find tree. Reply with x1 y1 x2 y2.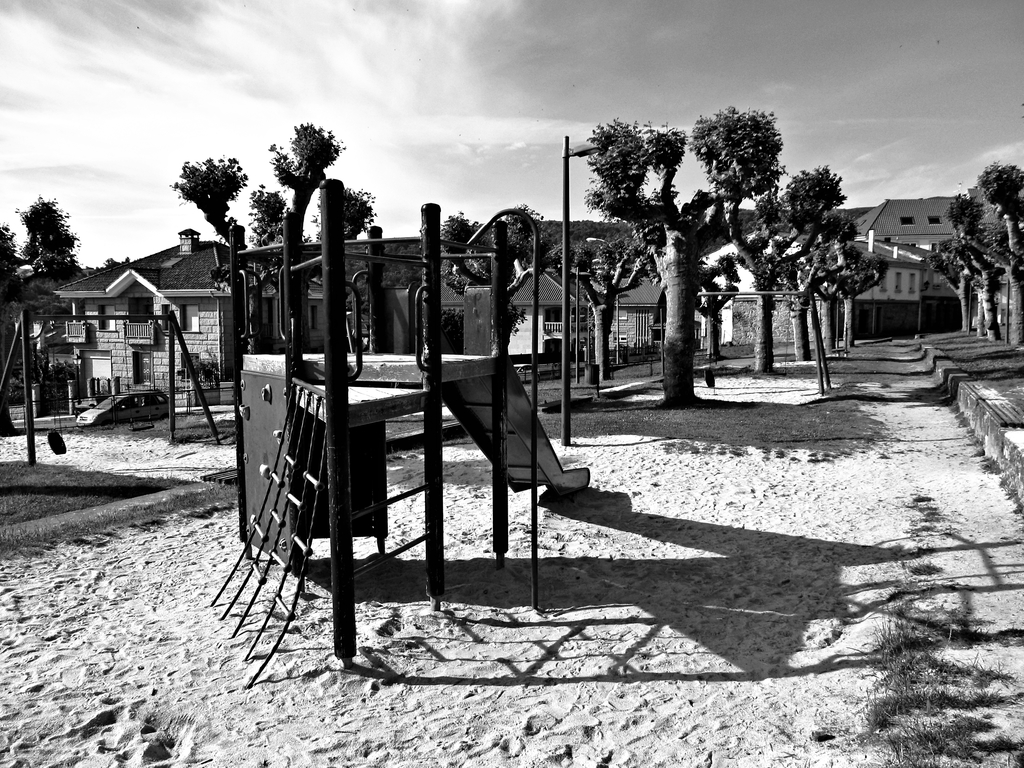
555 246 650 382.
